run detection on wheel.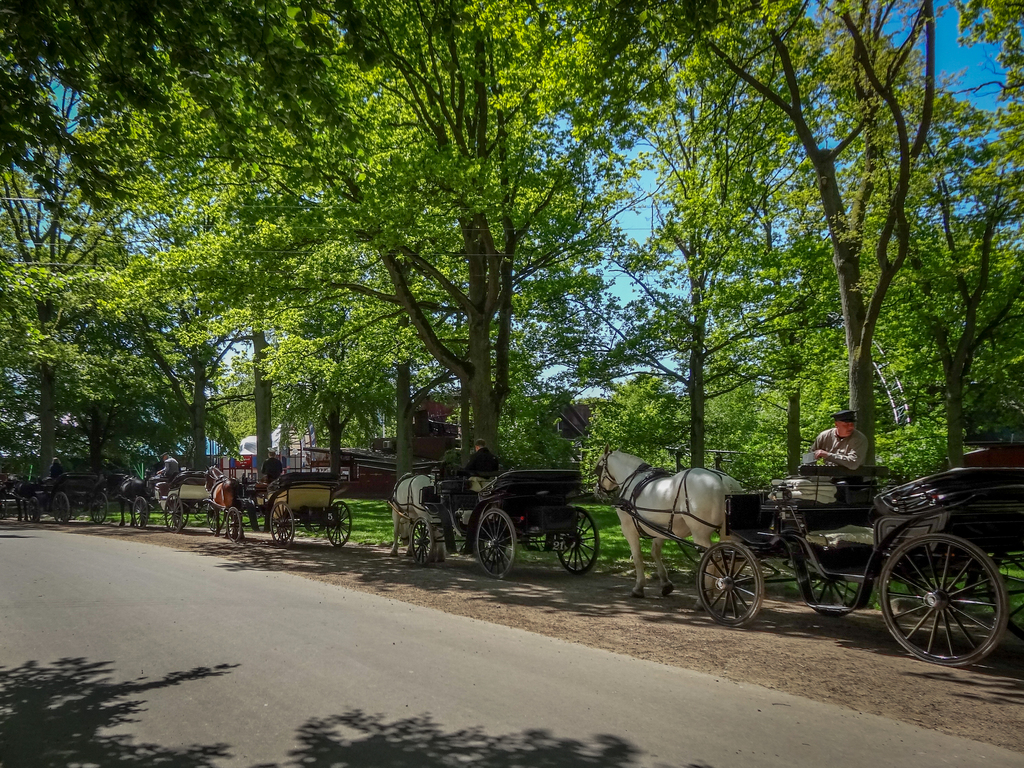
Result: box(86, 492, 109, 526).
